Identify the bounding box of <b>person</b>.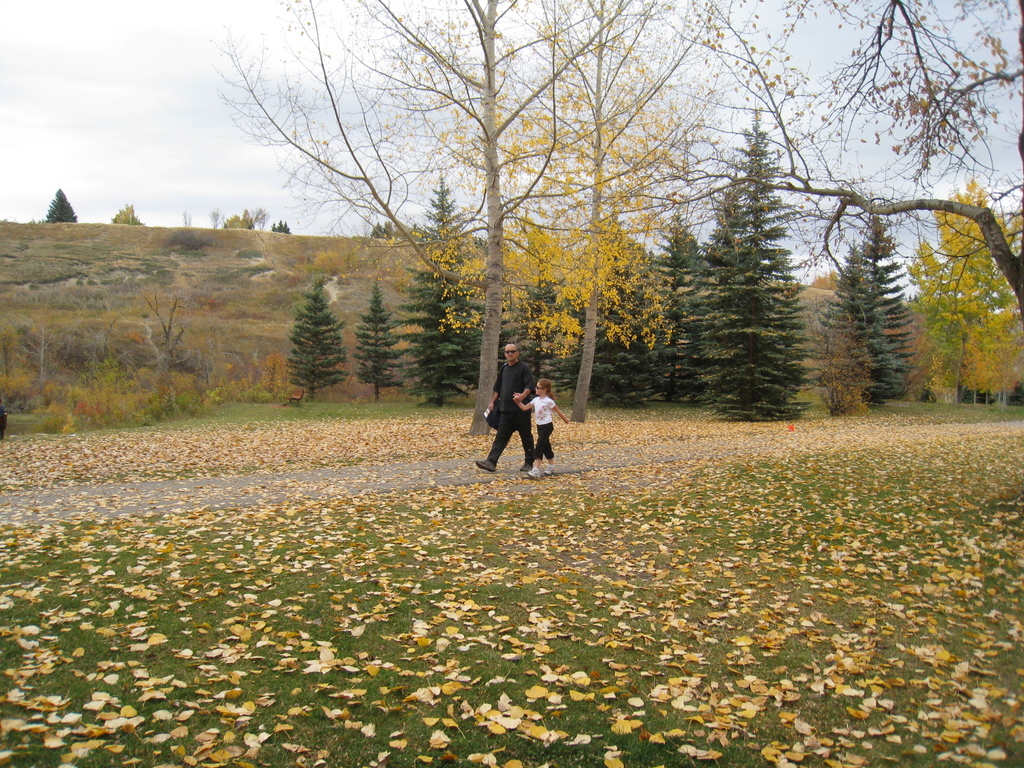
Rect(505, 379, 571, 479).
